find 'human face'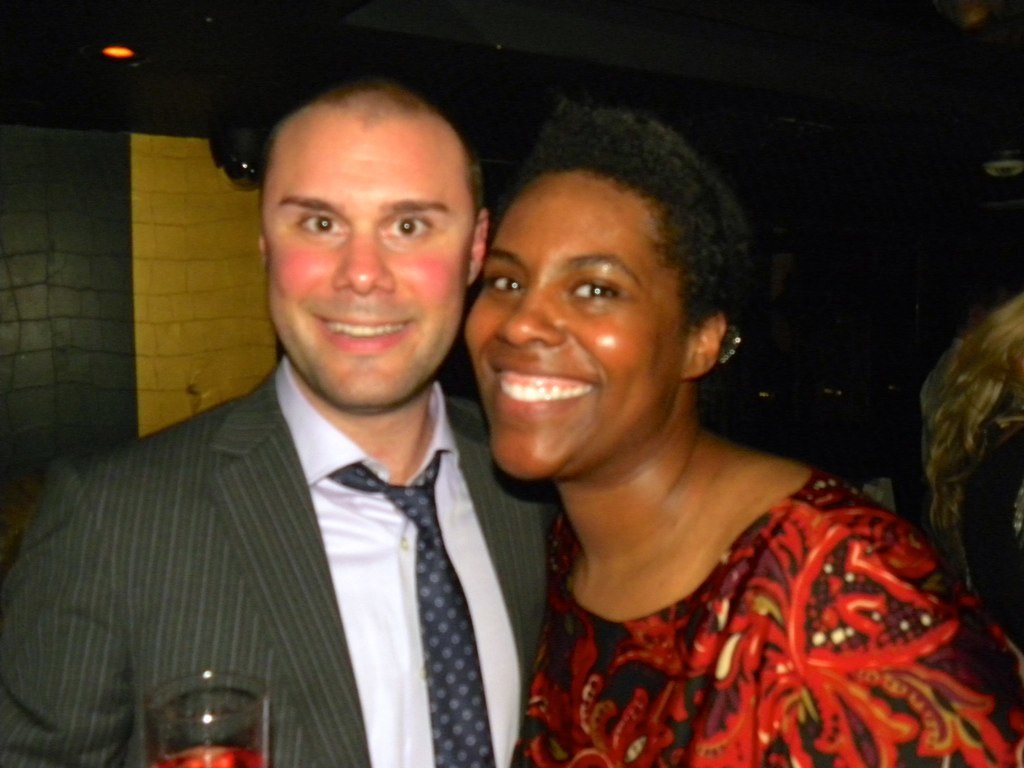
{"x1": 257, "y1": 120, "x2": 474, "y2": 408}
